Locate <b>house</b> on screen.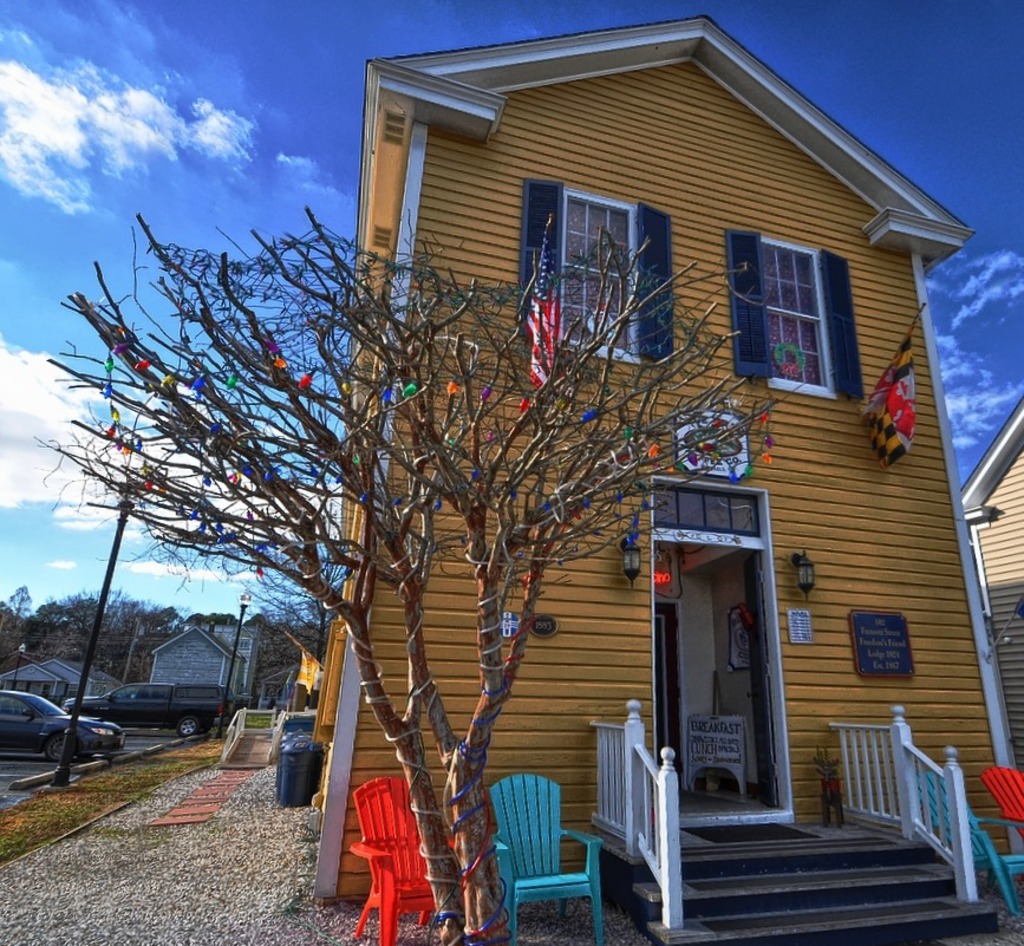
On screen at BBox(5, 668, 91, 711).
